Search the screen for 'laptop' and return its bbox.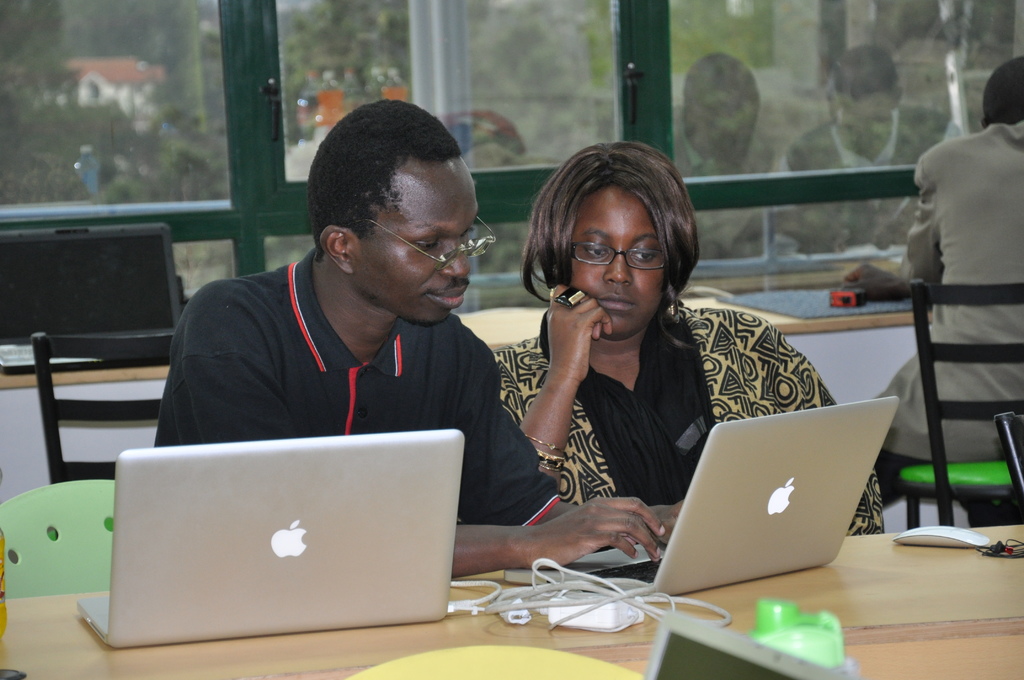
Found: <box>78,426,465,651</box>.
